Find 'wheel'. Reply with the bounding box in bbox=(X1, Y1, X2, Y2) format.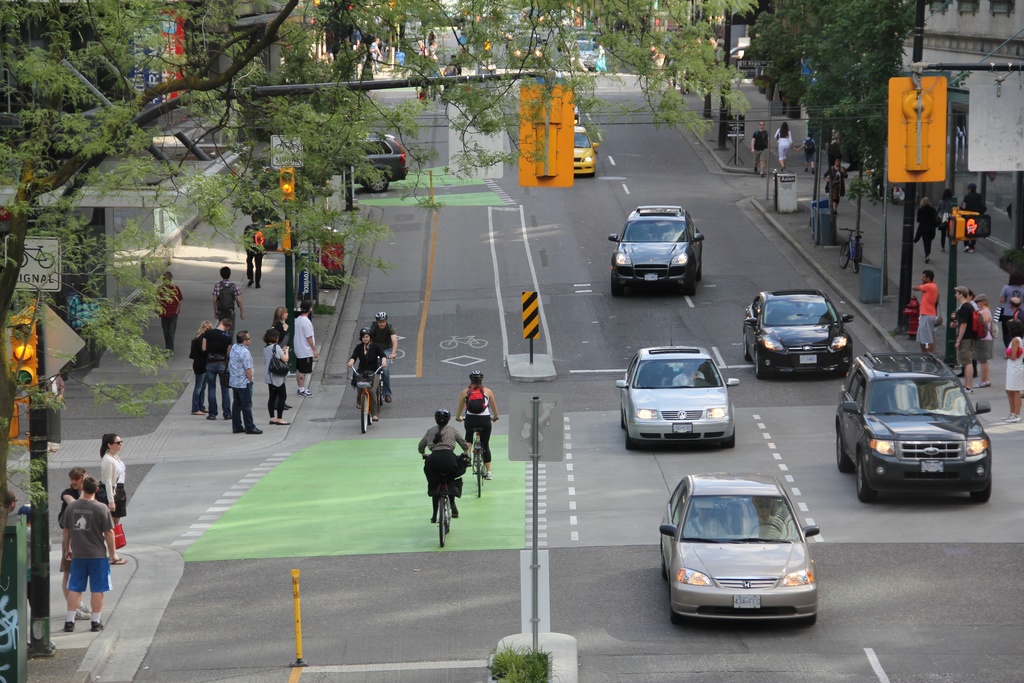
bbox=(970, 473, 992, 504).
